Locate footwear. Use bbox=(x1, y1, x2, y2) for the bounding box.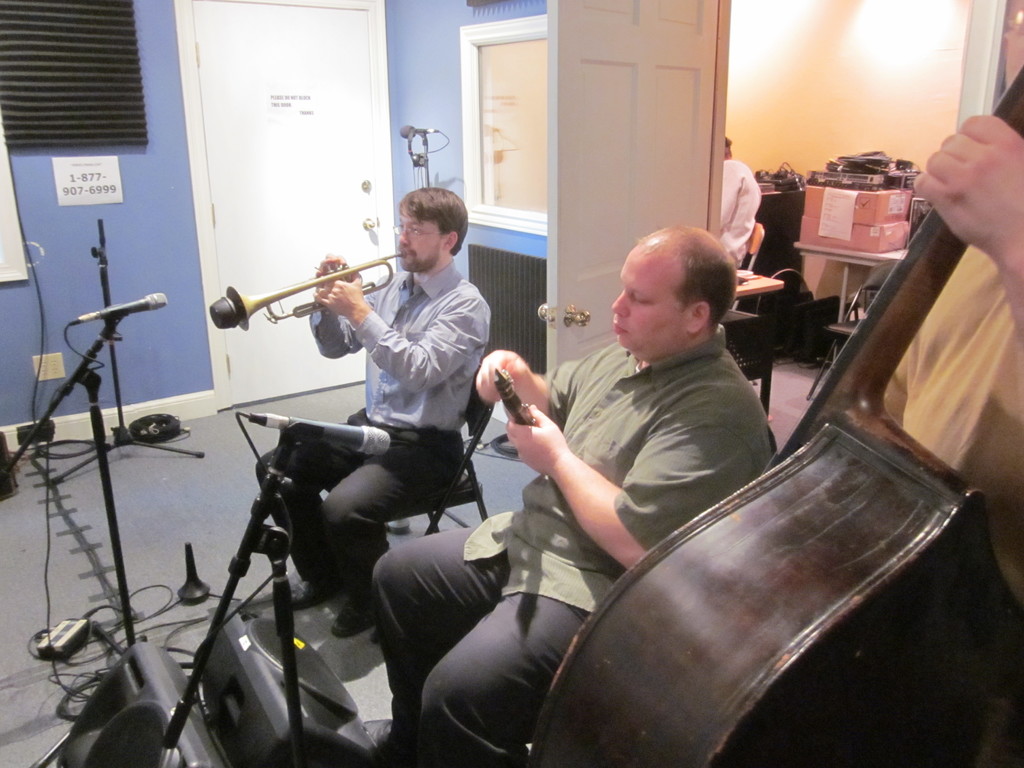
bbox=(289, 579, 329, 610).
